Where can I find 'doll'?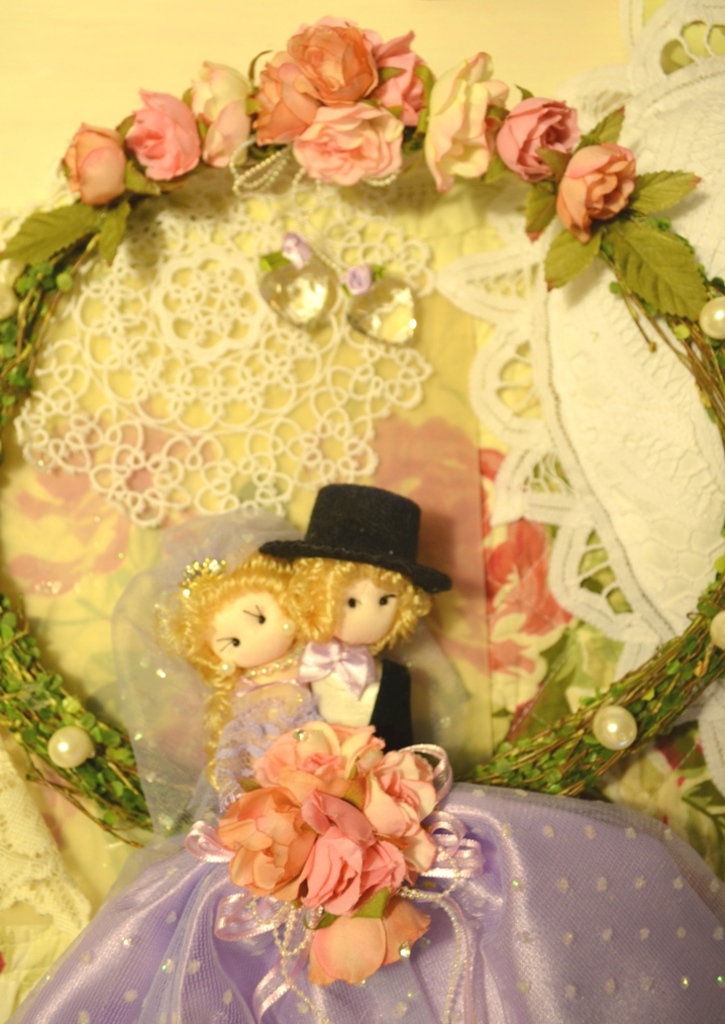
You can find it at bbox(261, 487, 455, 753).
